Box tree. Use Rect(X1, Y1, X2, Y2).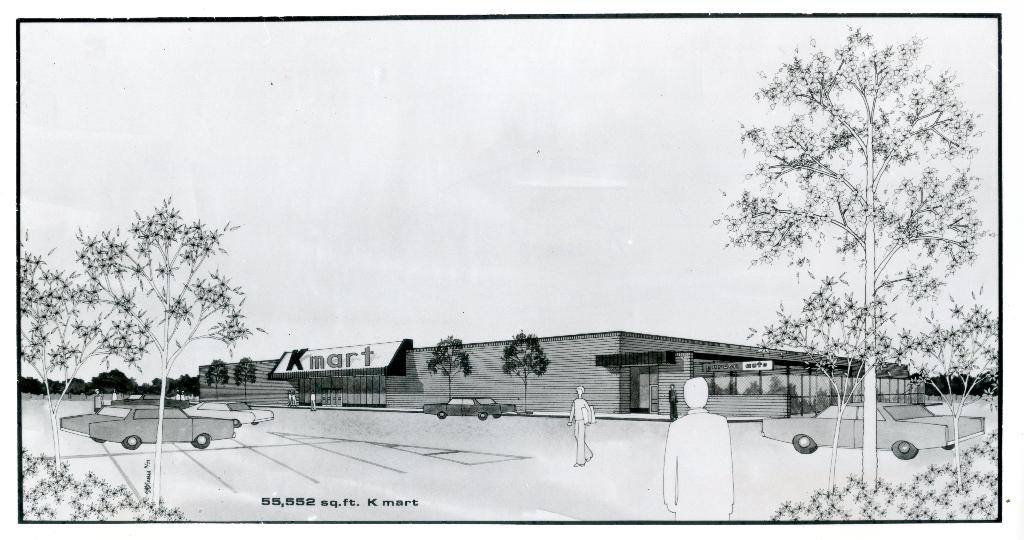
Rect(230, 354, 259, 404).
